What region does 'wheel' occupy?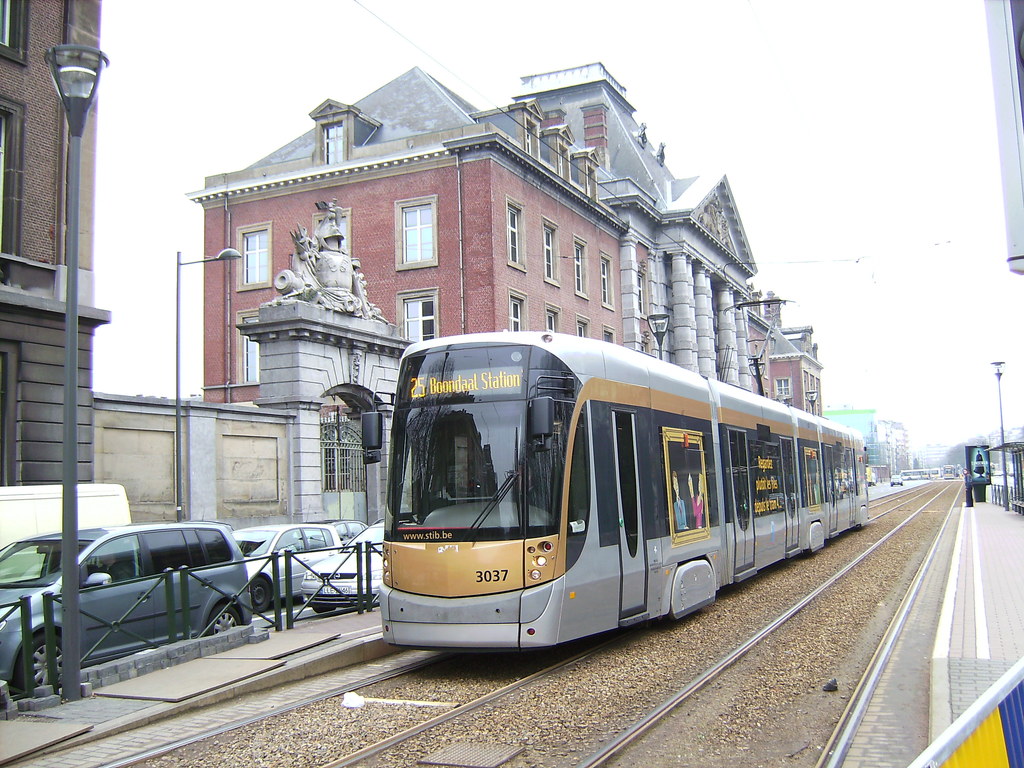
BBox(208, 602, 241, 636).
